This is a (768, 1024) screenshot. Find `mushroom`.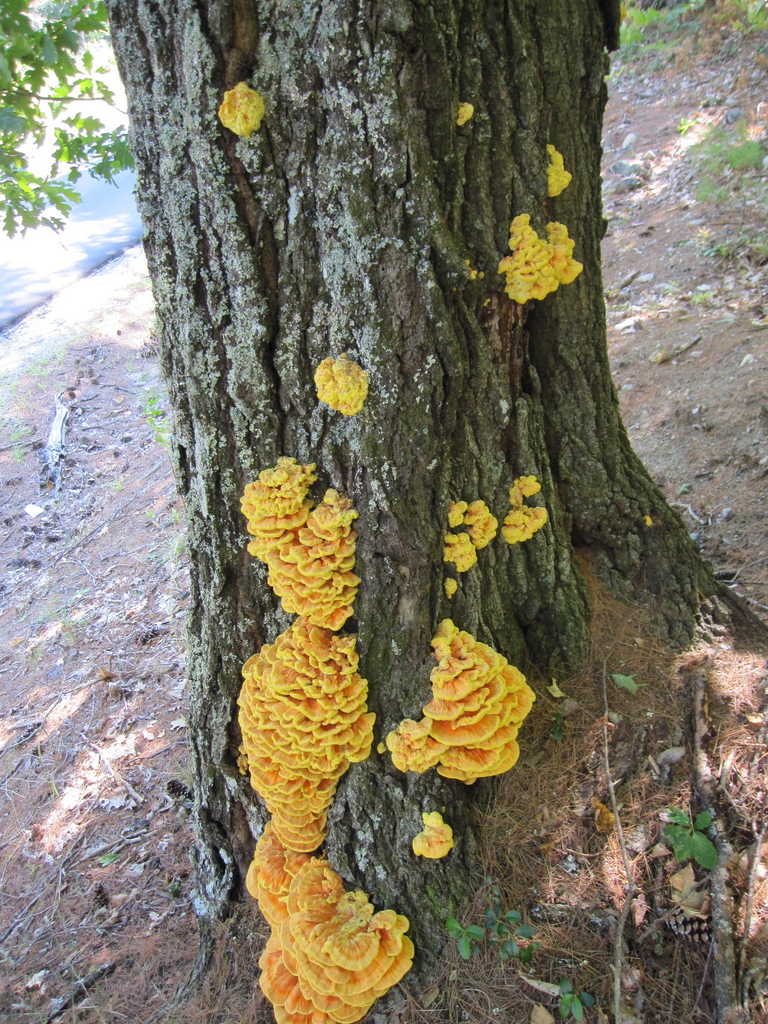
Bounding box: (415, 810, 453, 860).
